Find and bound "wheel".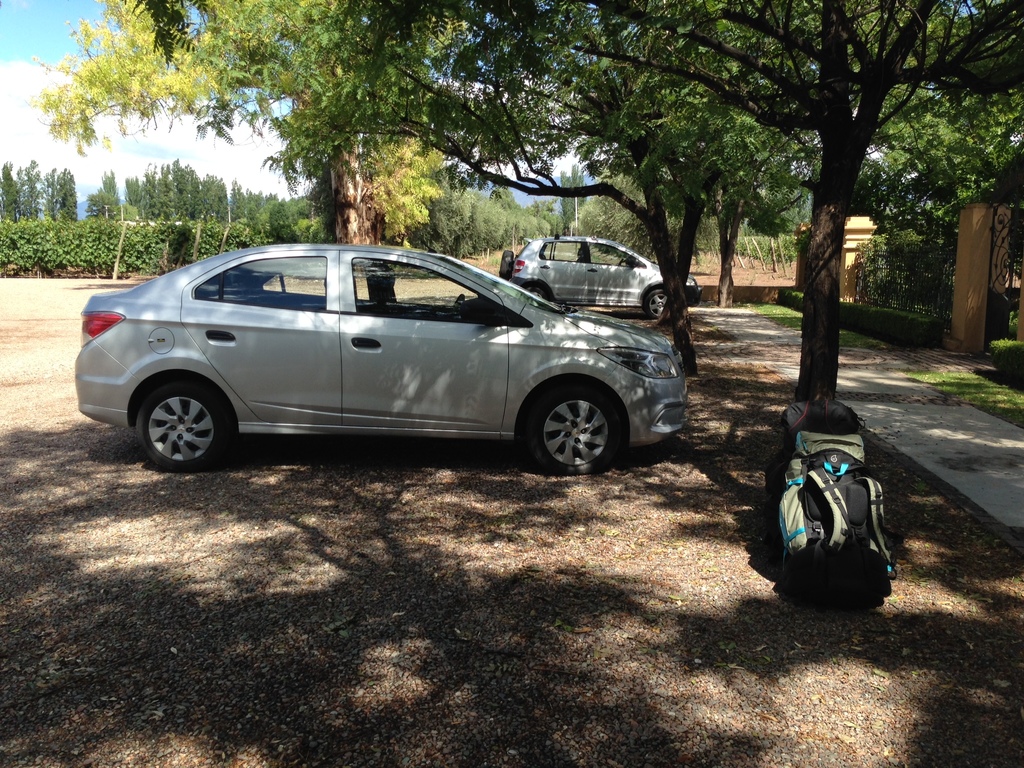
Bound: (x1=453, y1=294, x2=465, y2=321).
